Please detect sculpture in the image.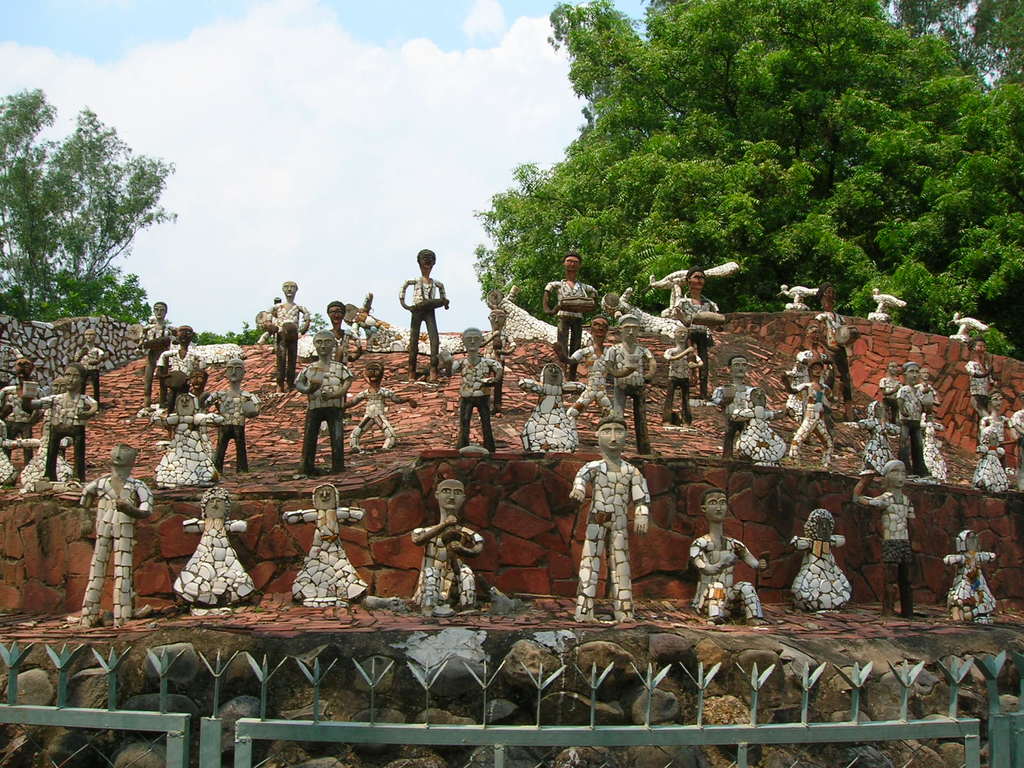
detection(0, 356, 41, 474).
